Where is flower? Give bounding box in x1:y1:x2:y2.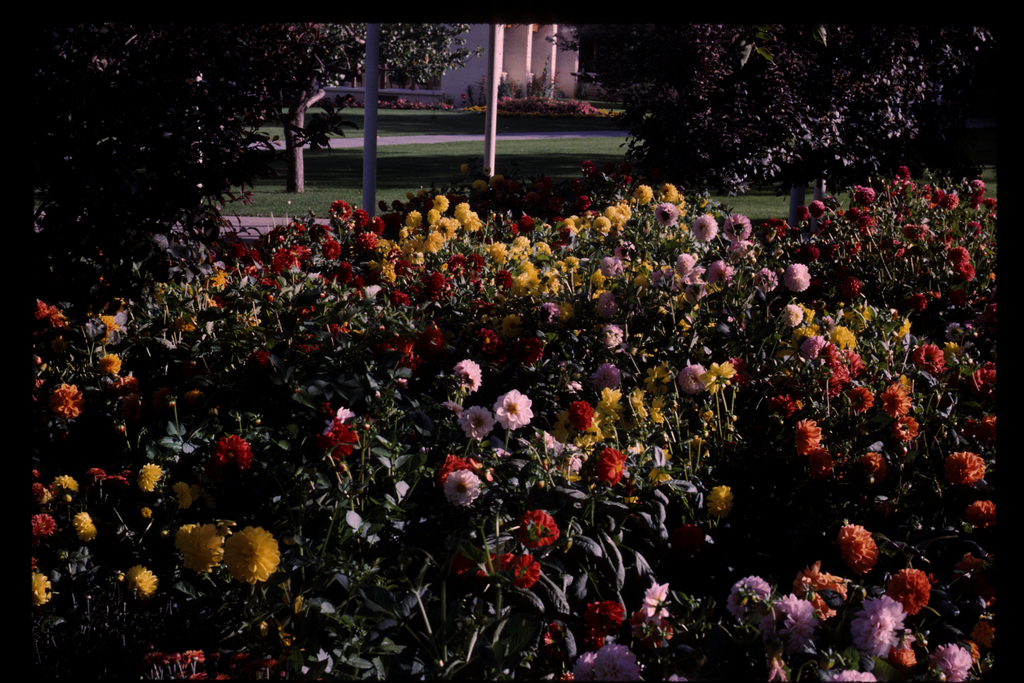
479:552:513:573.
